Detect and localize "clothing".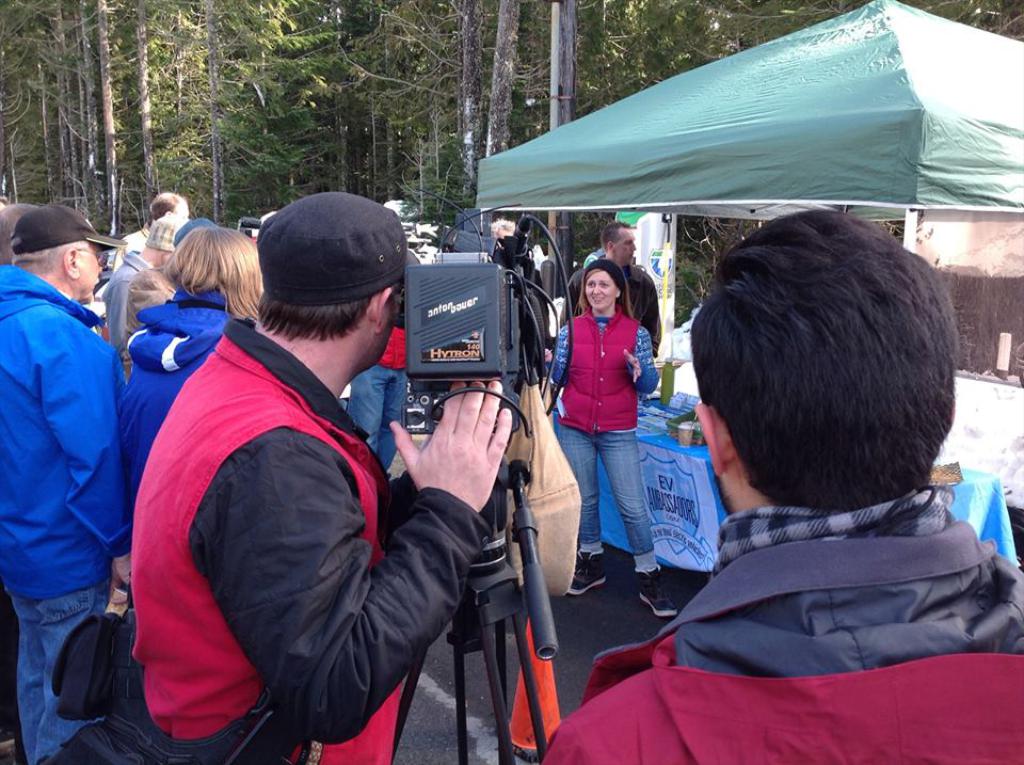
Localized at 539/513/798/764.
